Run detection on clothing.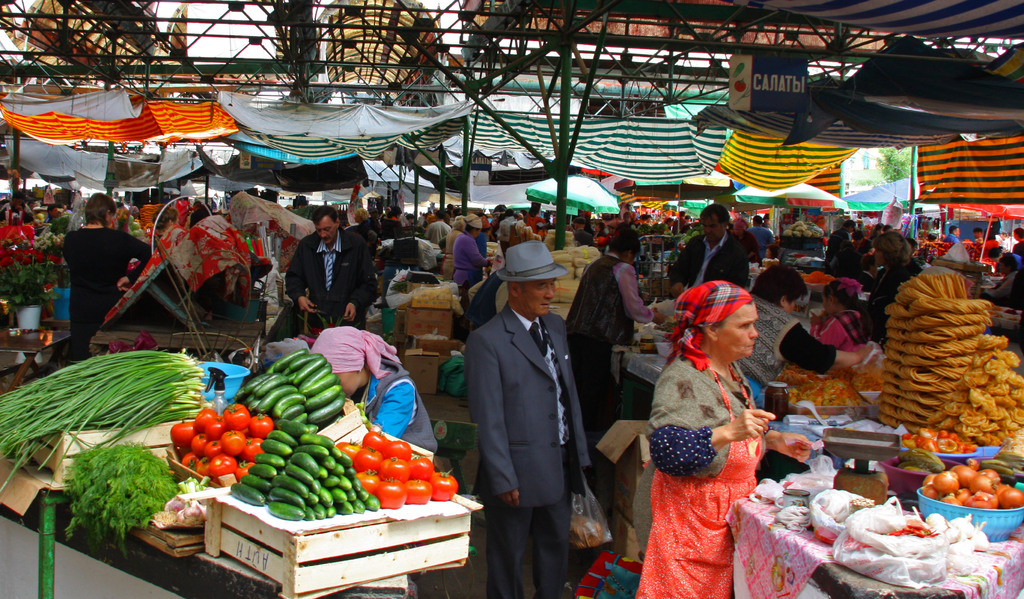
Result: 289/226/381/323.
